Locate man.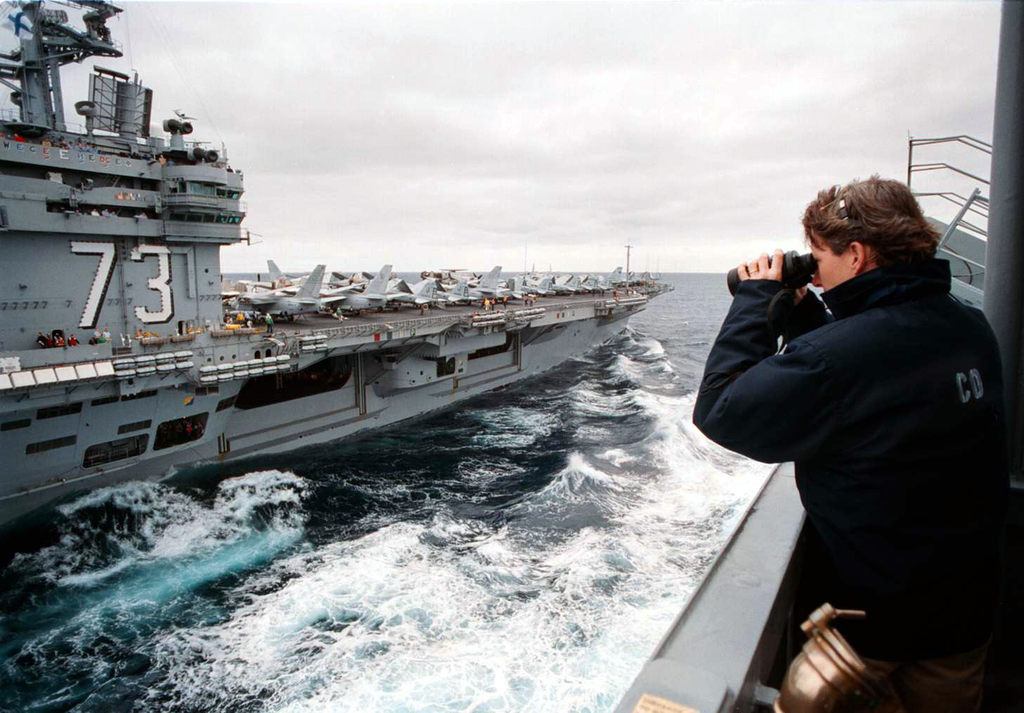
Bounding box: <bbox>221, 307, 233, 326</bbox>.
